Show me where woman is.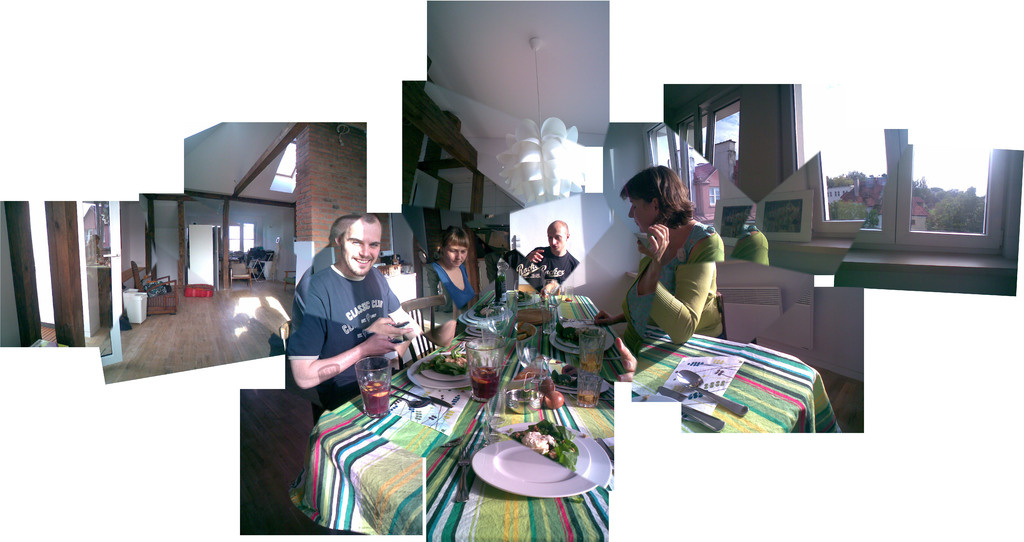
woman is at (left=621, top=152, right=733, bottom=353).
